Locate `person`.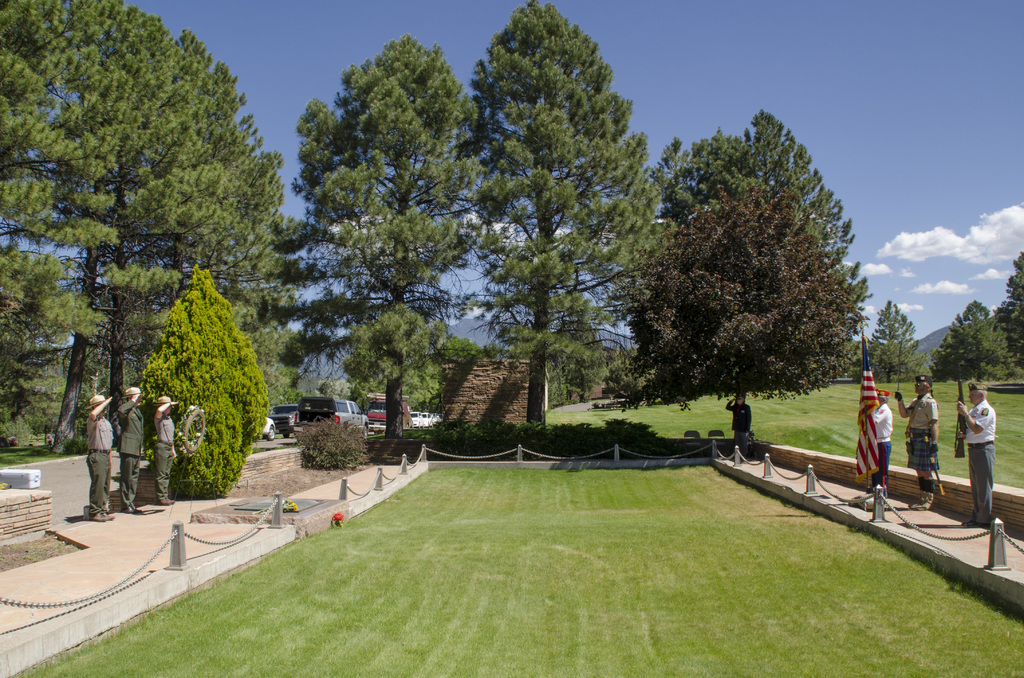
Bounding box: <box>956,379,996,527</box>.
